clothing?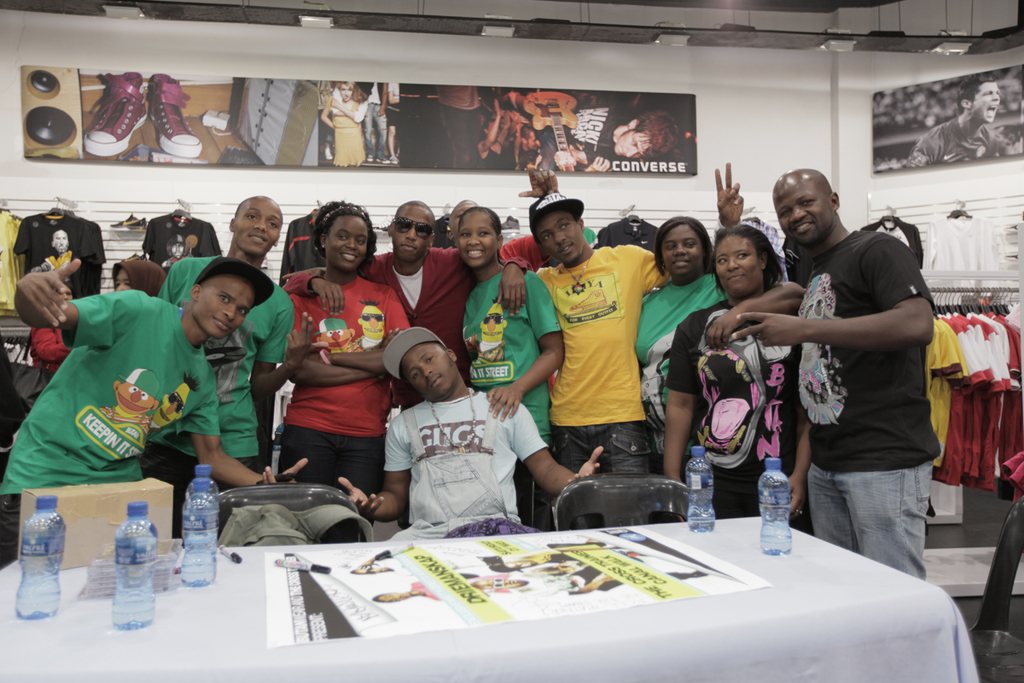
157 249 294 534
